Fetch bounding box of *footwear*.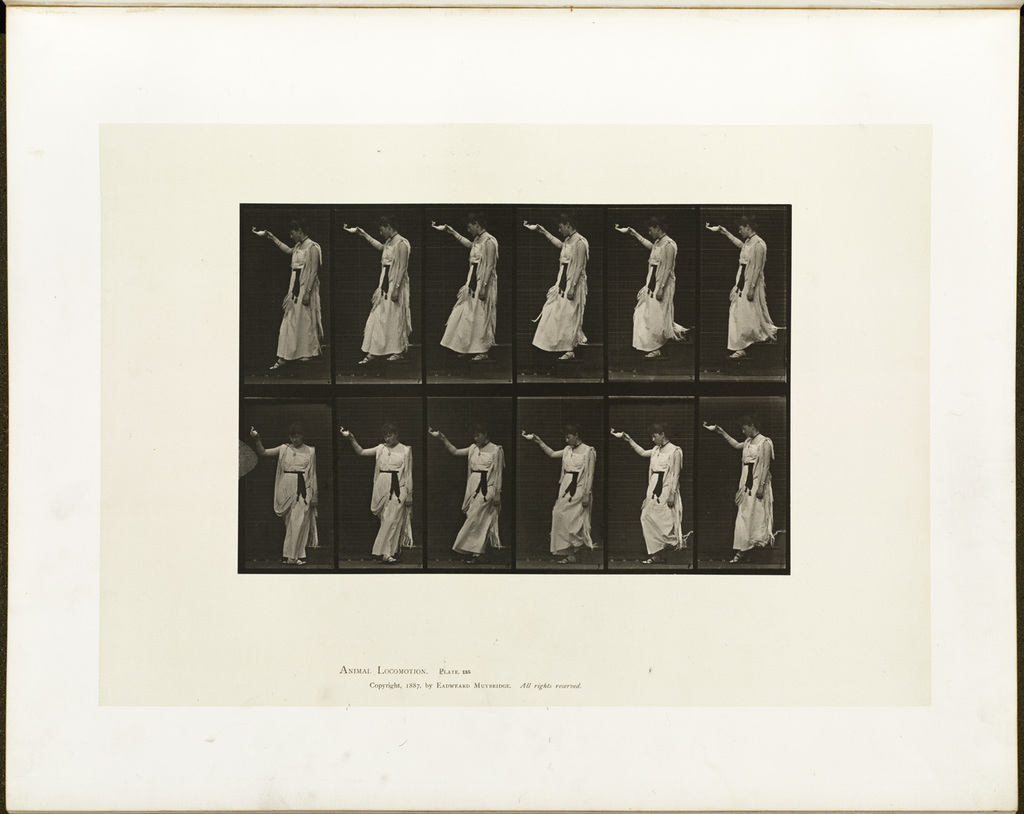
Bbox: [x1=724, y1=549, x2=744, y2=565].
